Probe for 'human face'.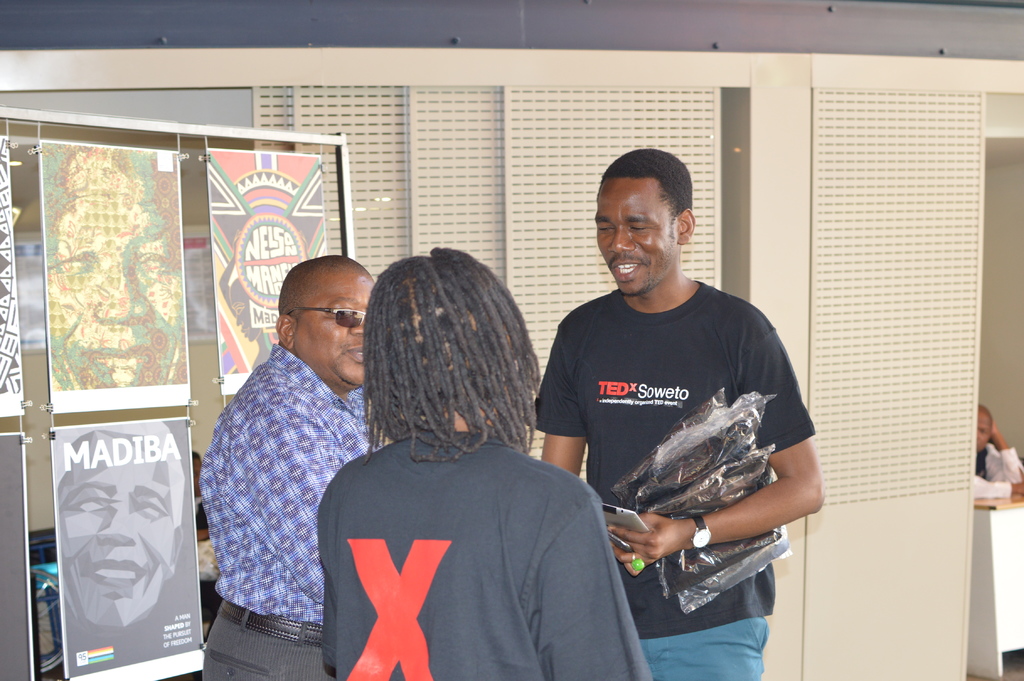
Probe result: bbox=(298, 264, 374, 391).
